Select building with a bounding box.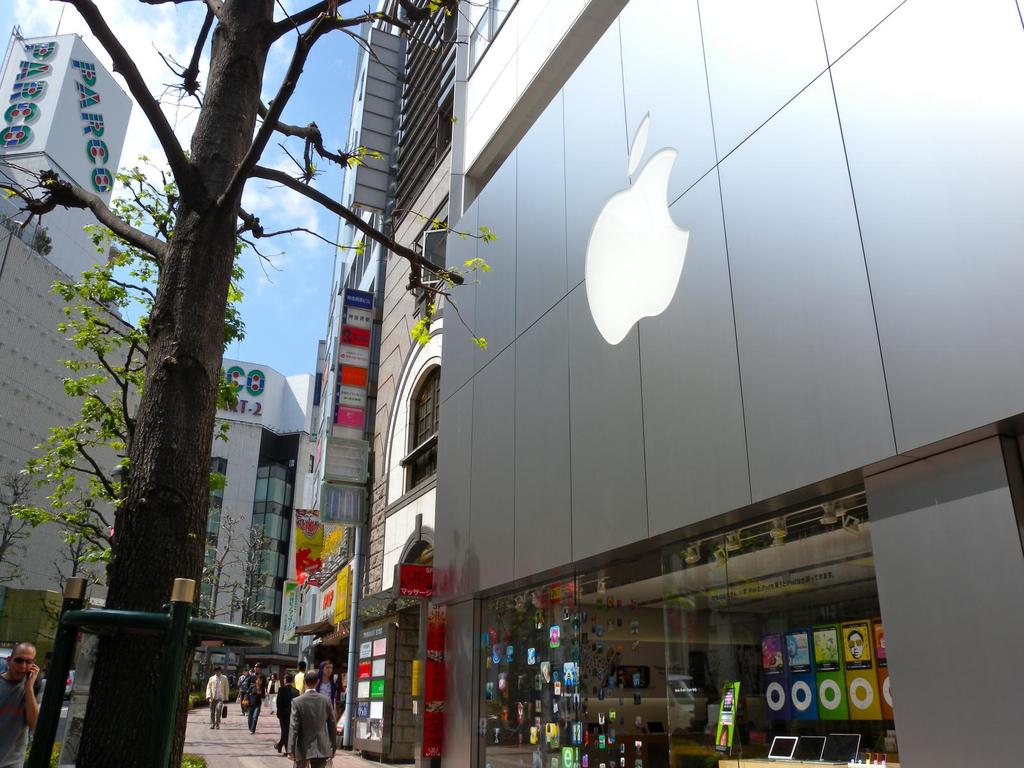
BBox(211, 358, 316, 666).
